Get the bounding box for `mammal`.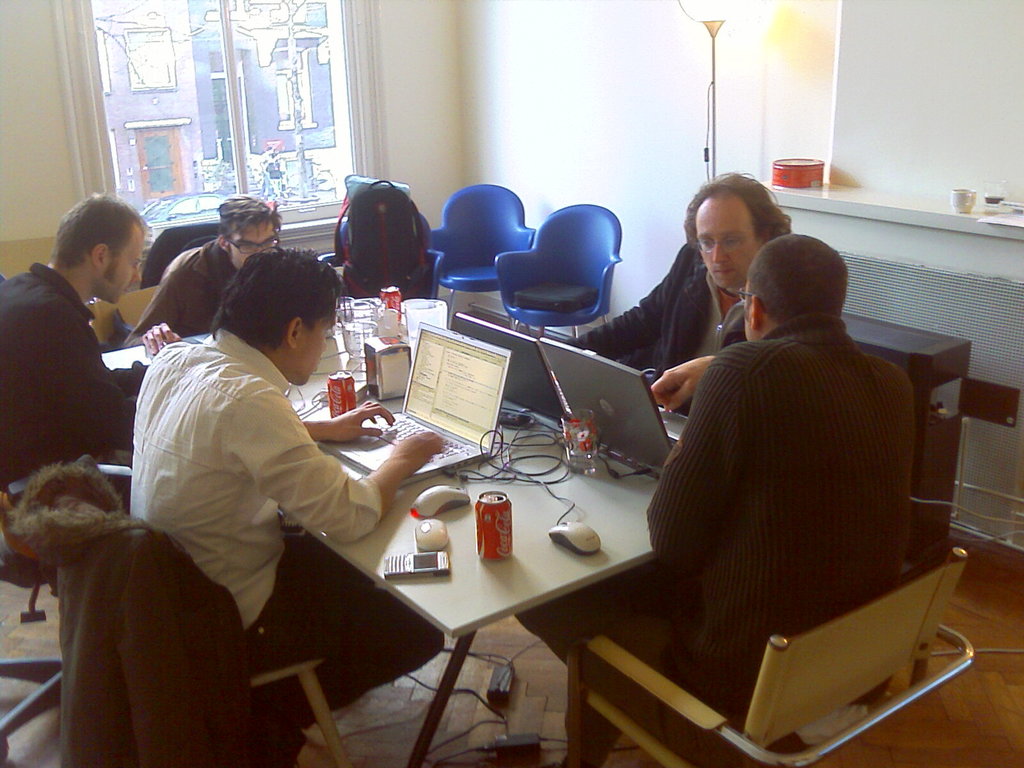
detection(119, 188, 282, 351).
